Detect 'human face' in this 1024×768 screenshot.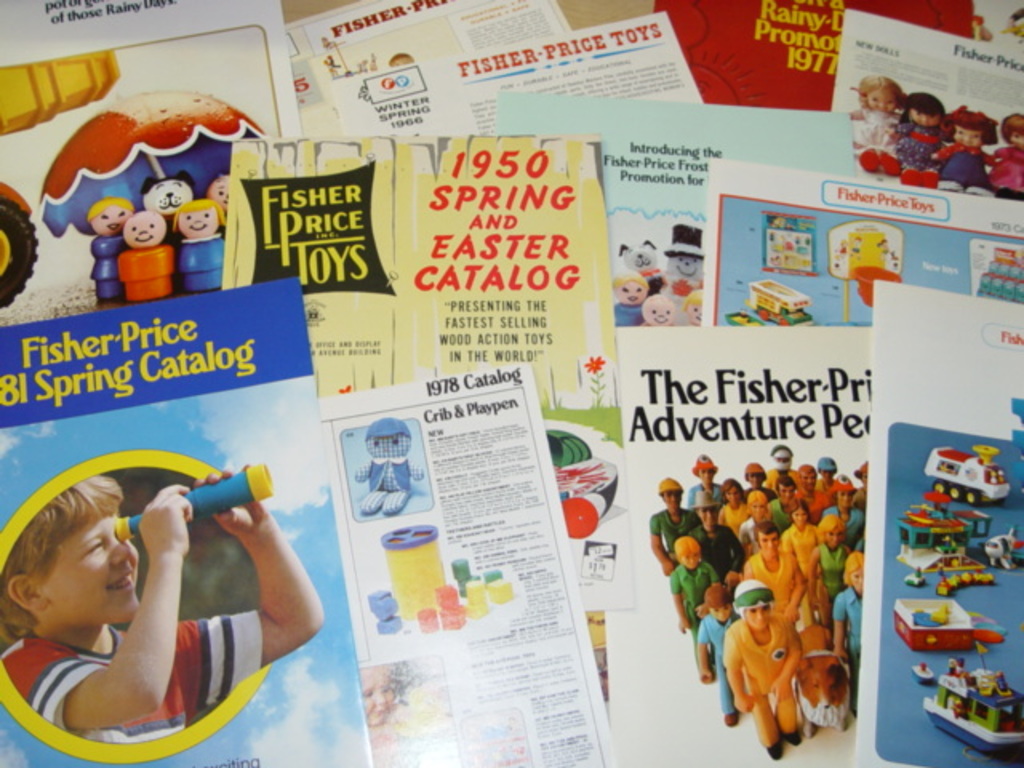
Detection: bbox=(179, 208, 219, 238).
